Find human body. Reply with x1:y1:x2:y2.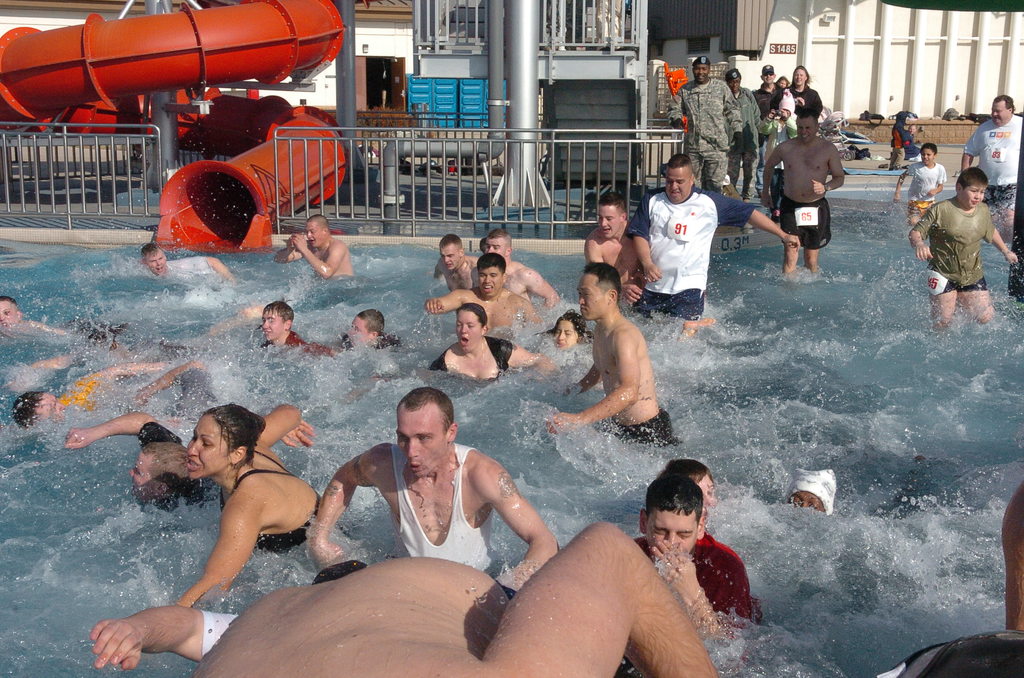
308:394:559:589.
